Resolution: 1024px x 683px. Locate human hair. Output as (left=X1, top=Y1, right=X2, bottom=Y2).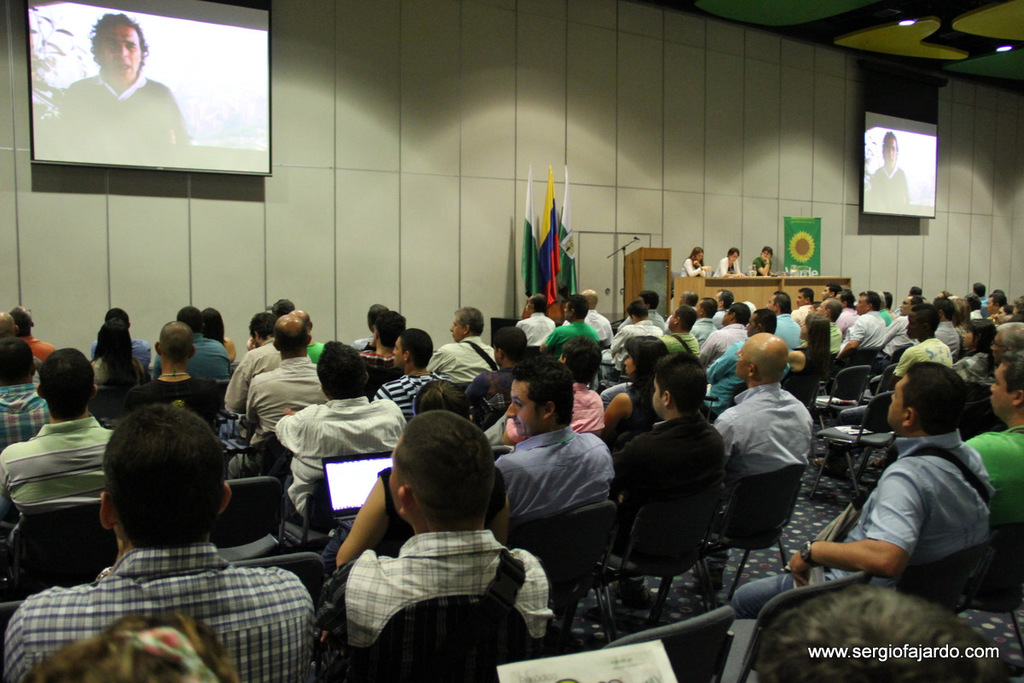
(left=718, top=289, right=734, bottom=312).
